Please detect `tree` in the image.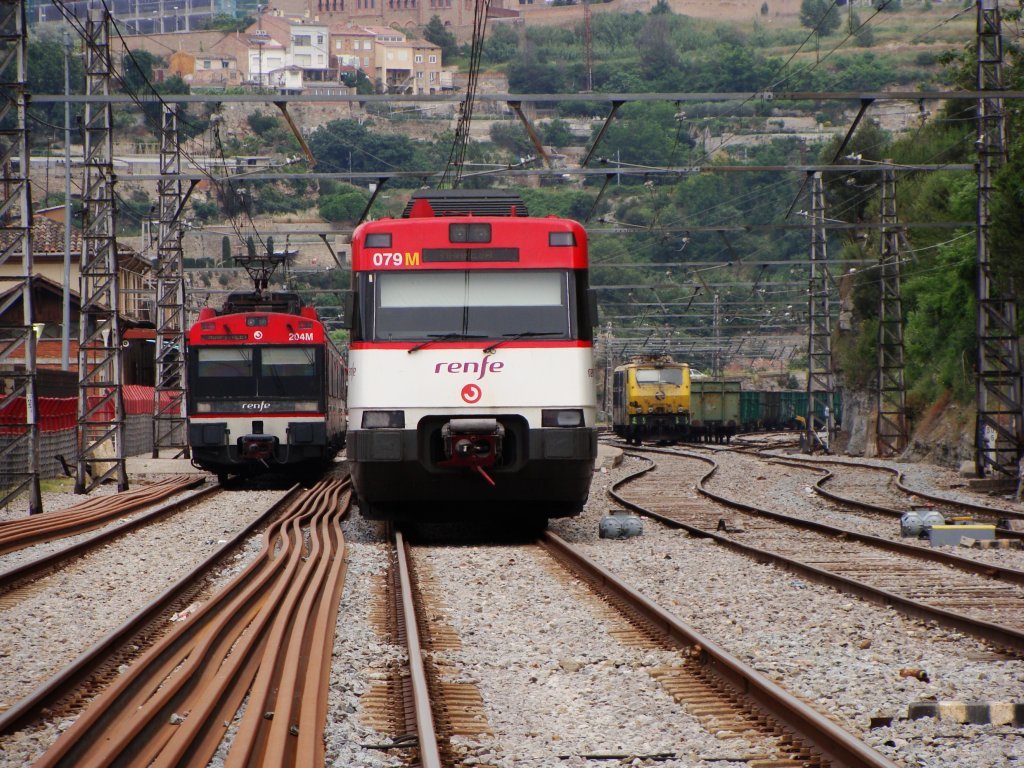
l=117, t=49, r=153, b=97.
